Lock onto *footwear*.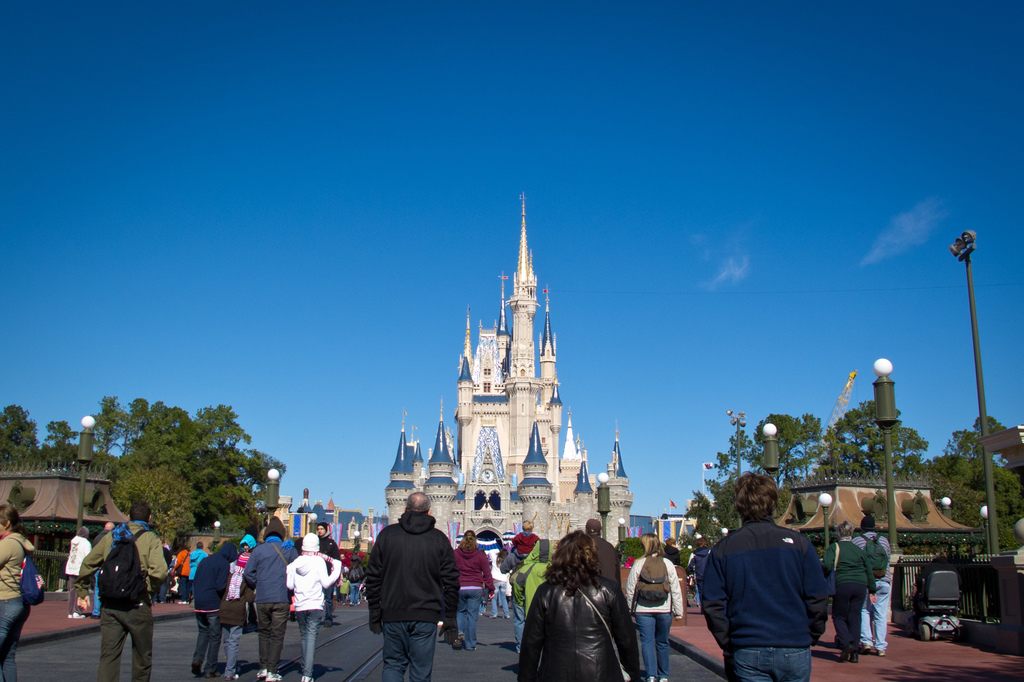
Locked: {"x1": 190, "y1": 662, "x2": 200, "y2": 678}.
